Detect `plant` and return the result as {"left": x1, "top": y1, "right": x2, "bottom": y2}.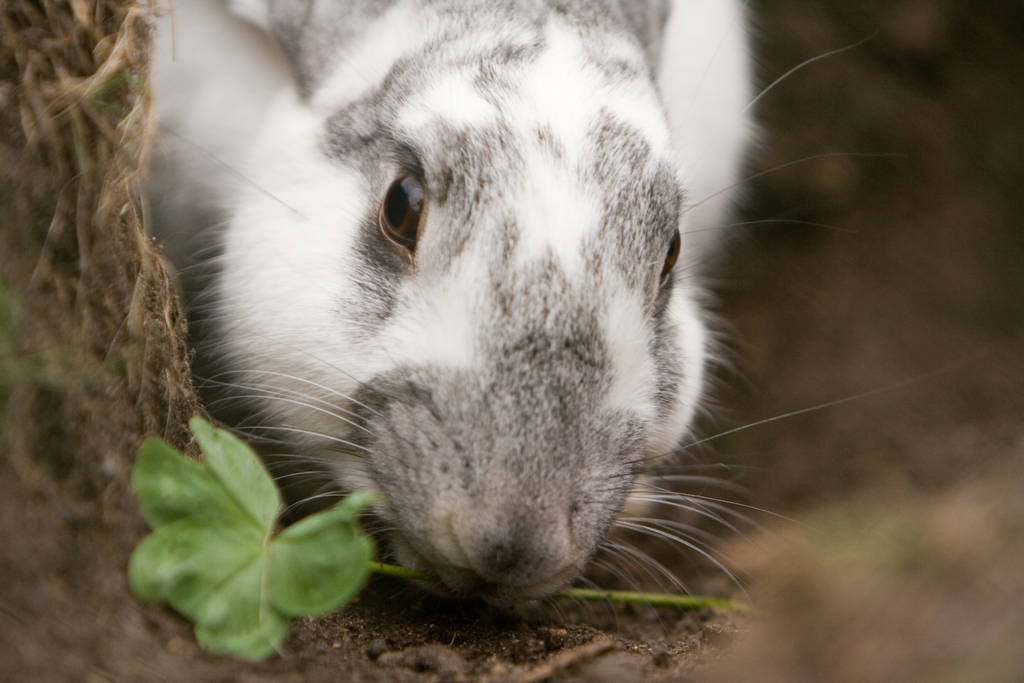
{"left": 124, "top": 415, "right": 743, "bottom": 671}.
